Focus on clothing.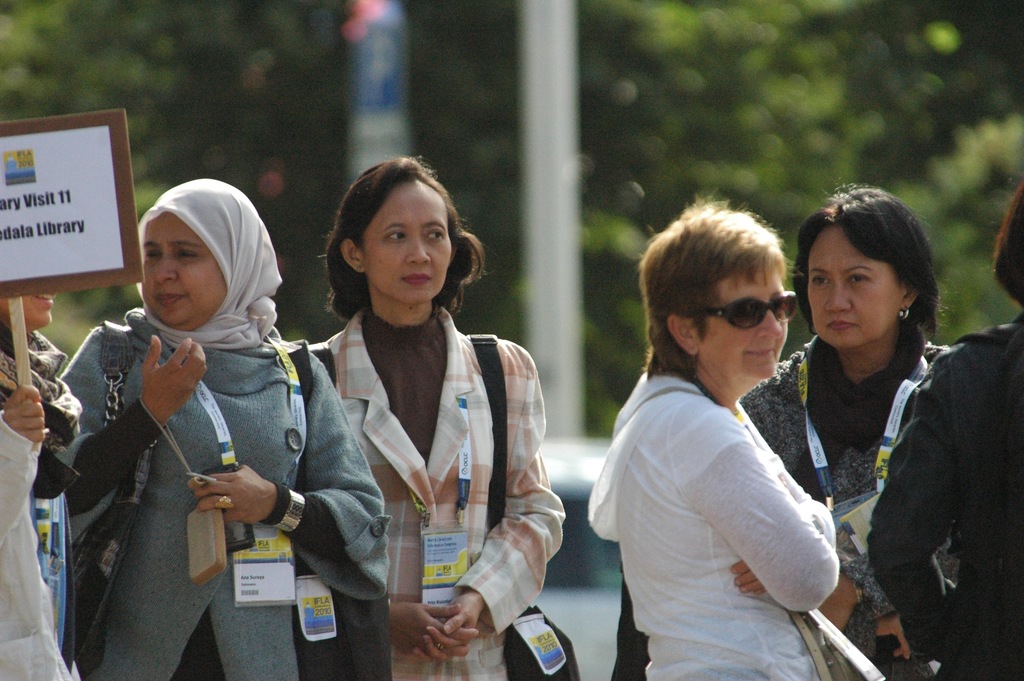
Focused at select_region(66, 307, 397, 680).
